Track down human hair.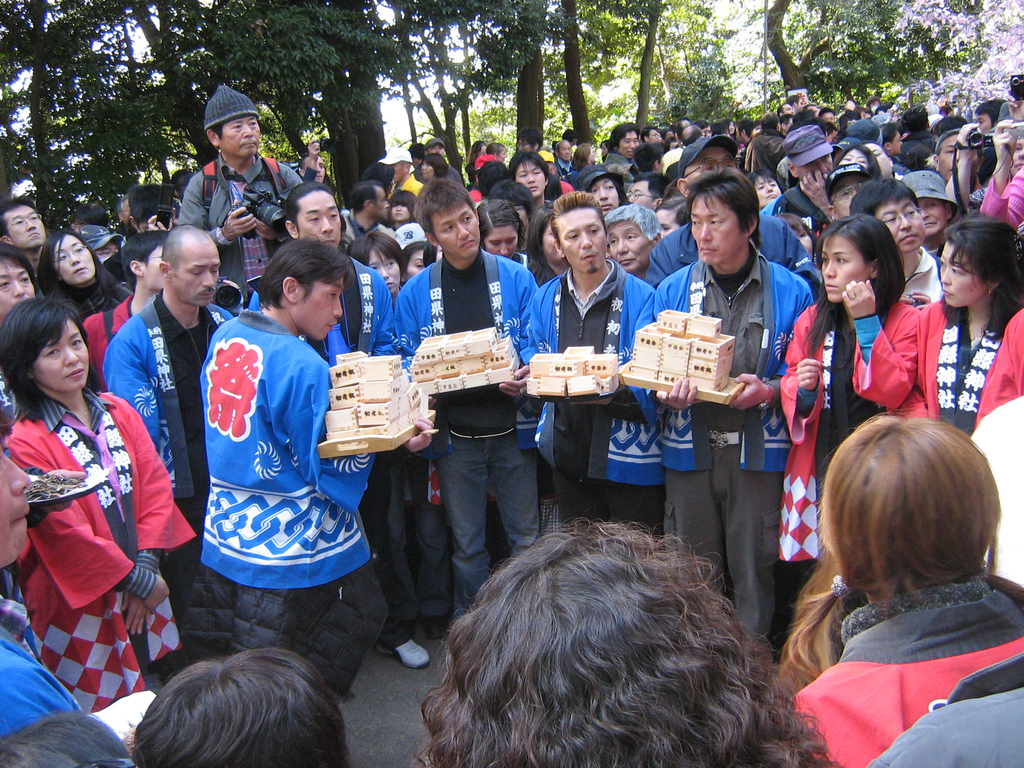
Tracked to locate(639, 125, 655, 144).
